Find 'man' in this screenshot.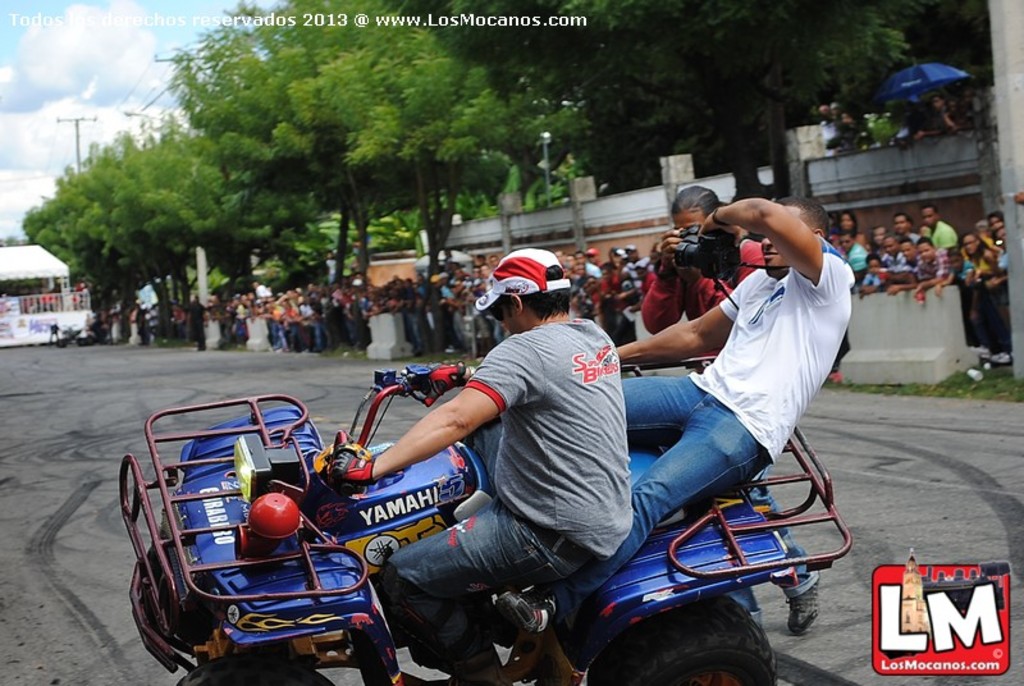
The bounding box for 'man' is <box>893,215,920,243</box>.
